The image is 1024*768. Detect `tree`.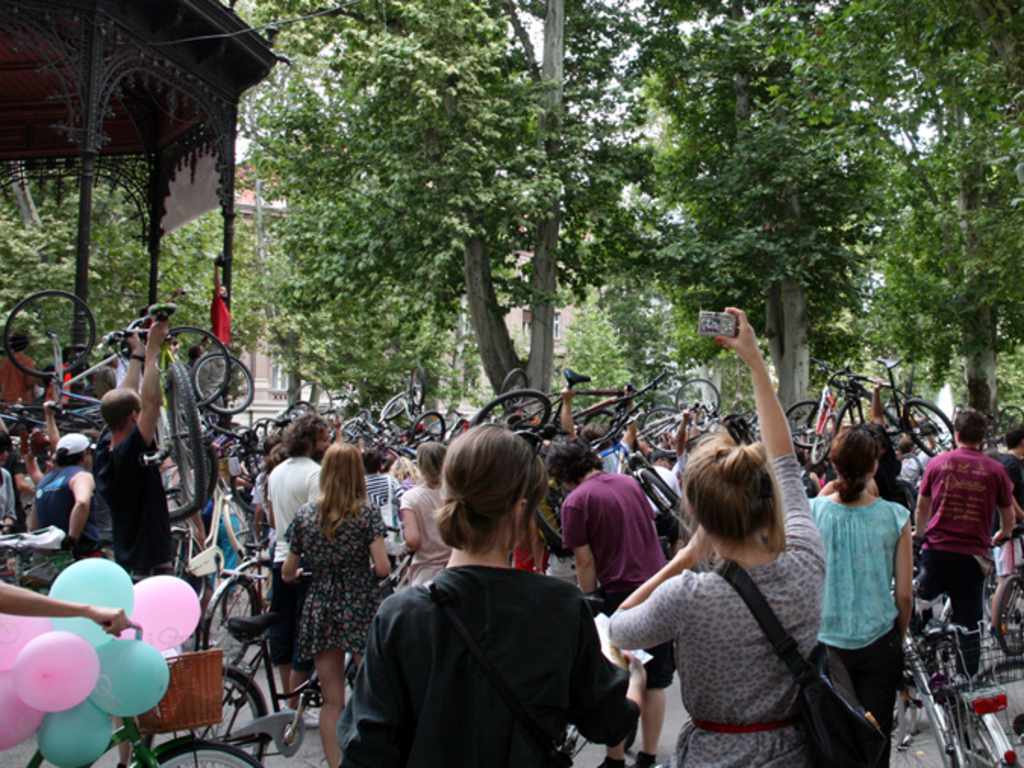
Detection: x1=91 y1=173 x2=273 y2=377.
